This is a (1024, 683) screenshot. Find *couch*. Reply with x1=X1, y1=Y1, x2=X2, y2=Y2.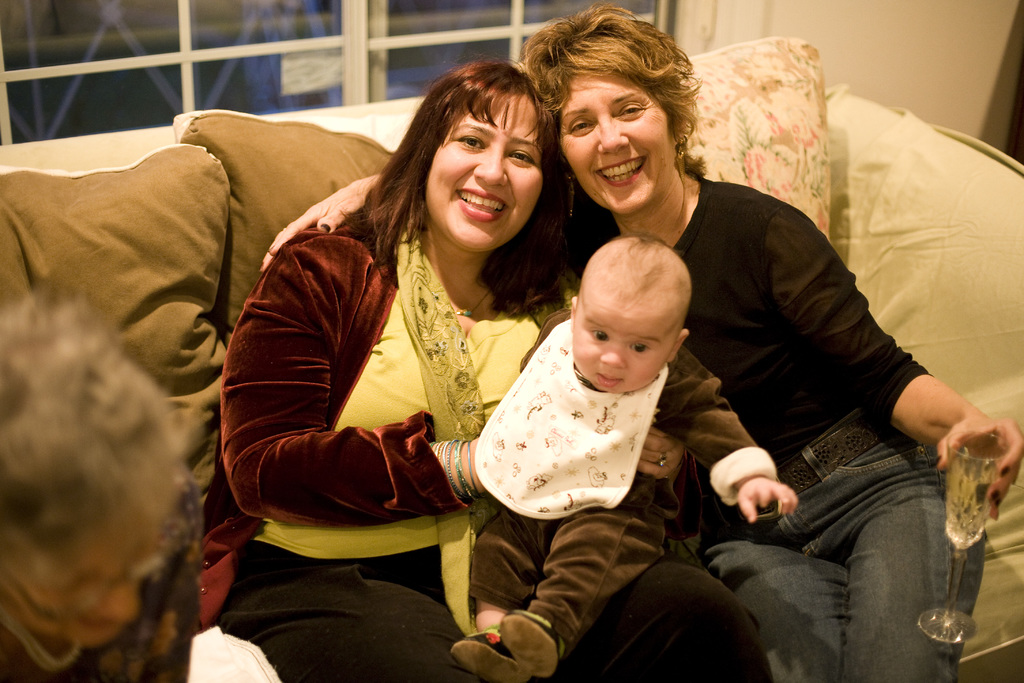
x1=0, y1=39, x2=1023, y2=682.
